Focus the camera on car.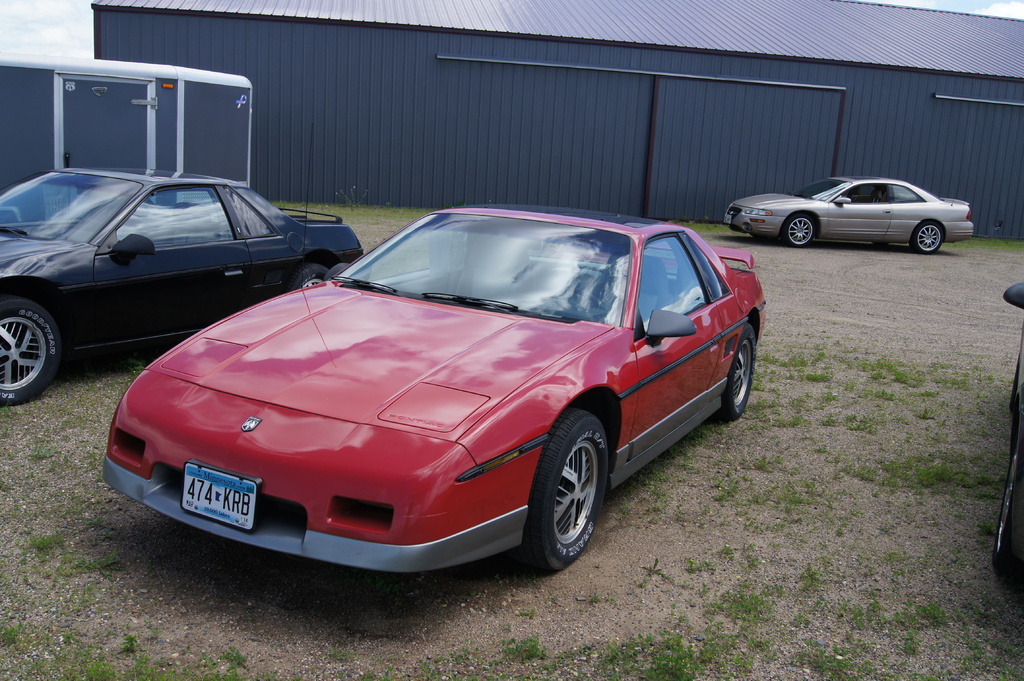
Focus region: bbox=[106, 205, 767, 575].
